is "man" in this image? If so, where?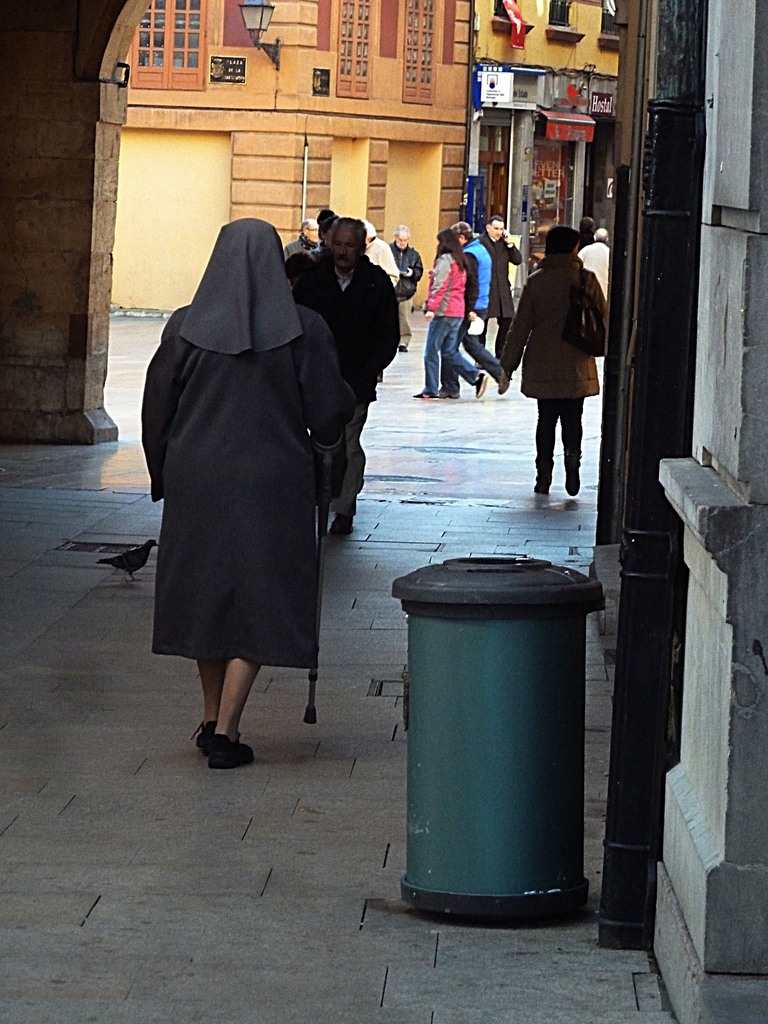
Yes, at bbox(530, 200, 623, 525).
